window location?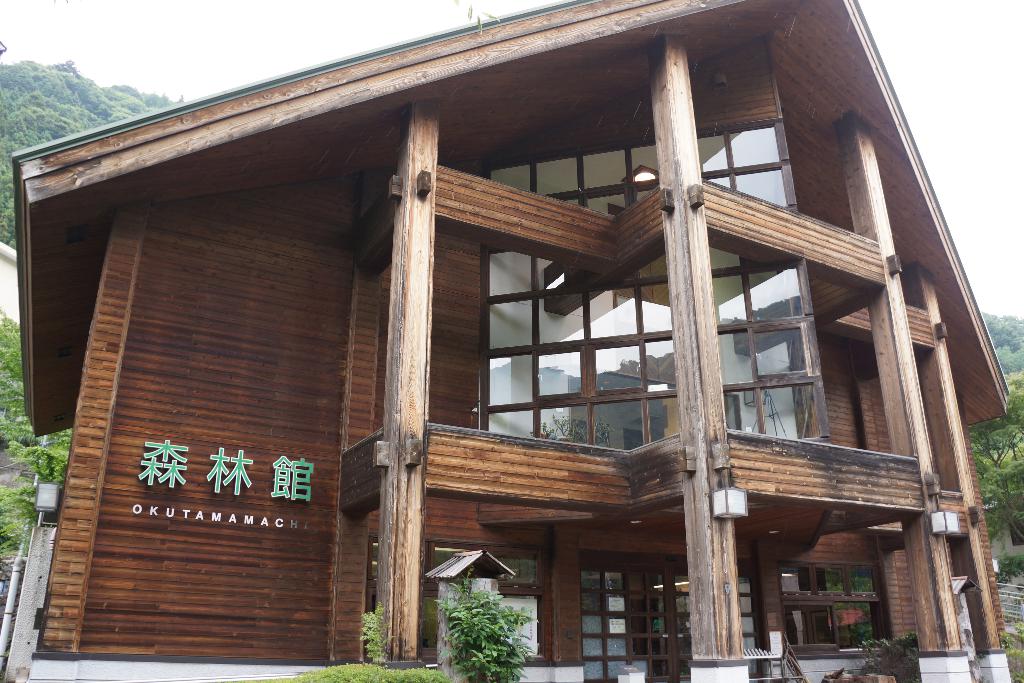
(492, 551, 547, 673)
